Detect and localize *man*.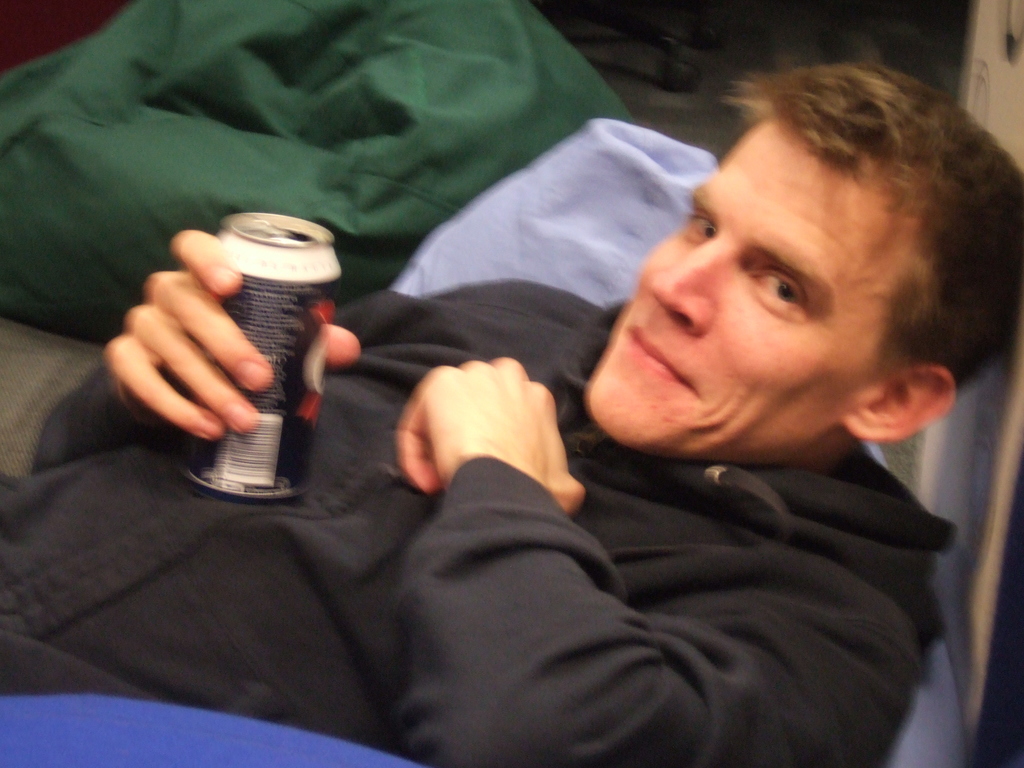
Localized at pyautogui.locateOnScreen(0, 62, 1023, 767).
